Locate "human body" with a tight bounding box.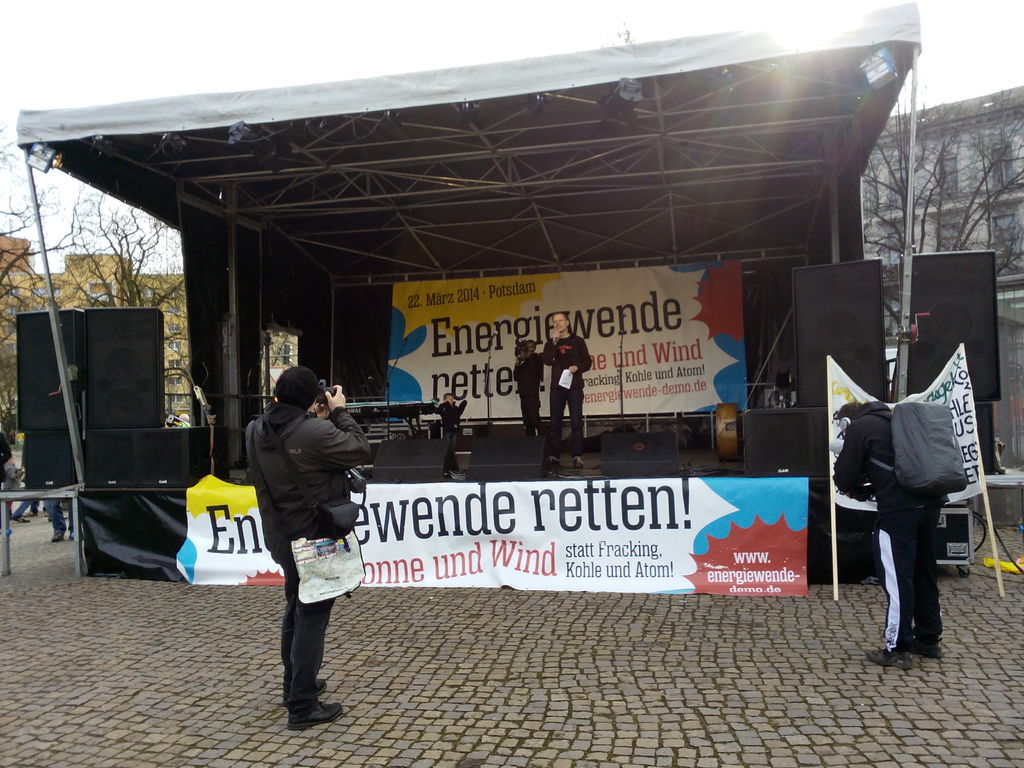
bbox=[435, 397, 469, 479].
